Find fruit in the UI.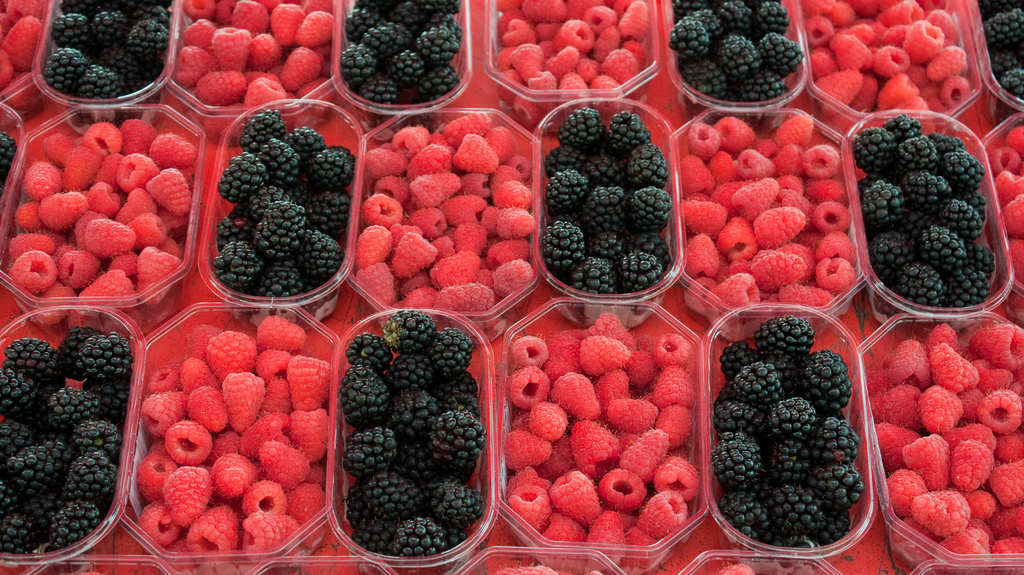
UI element at [x1=0, y1=122, x2=15, y2=191].
